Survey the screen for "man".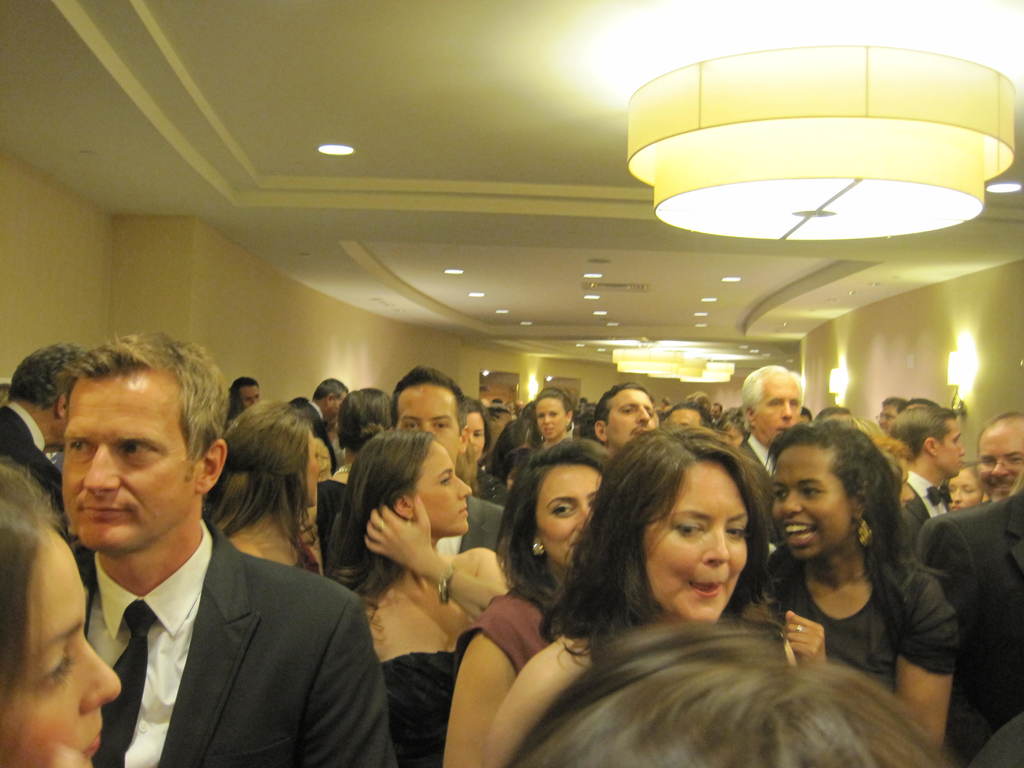
Survey found: BBox(733, 364, 810, 547).
